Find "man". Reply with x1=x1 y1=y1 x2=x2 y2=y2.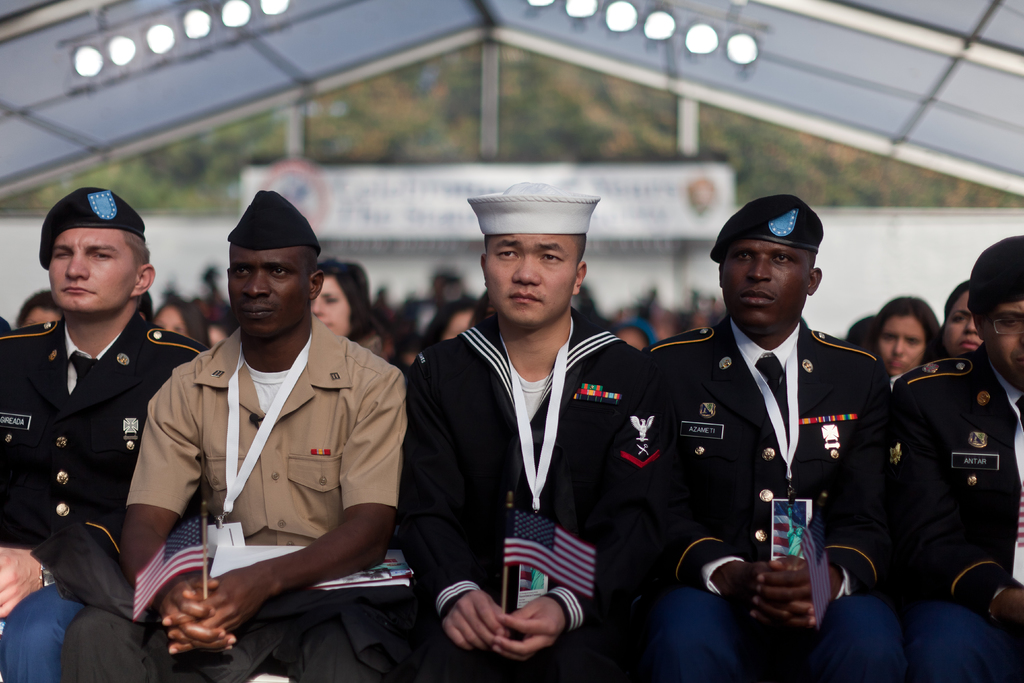
x1=886 y1=234 x2=1023 y2=682.
